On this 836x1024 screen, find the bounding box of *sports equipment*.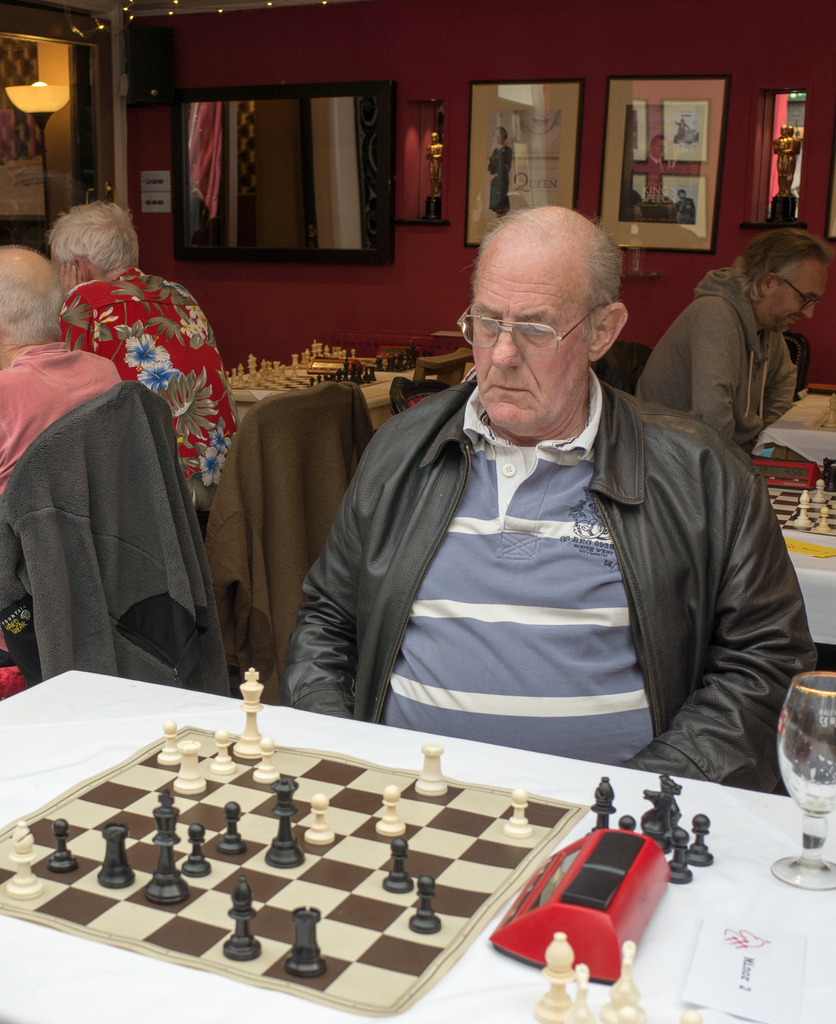
Bounding box: crop(808, 479, 830, 502).
